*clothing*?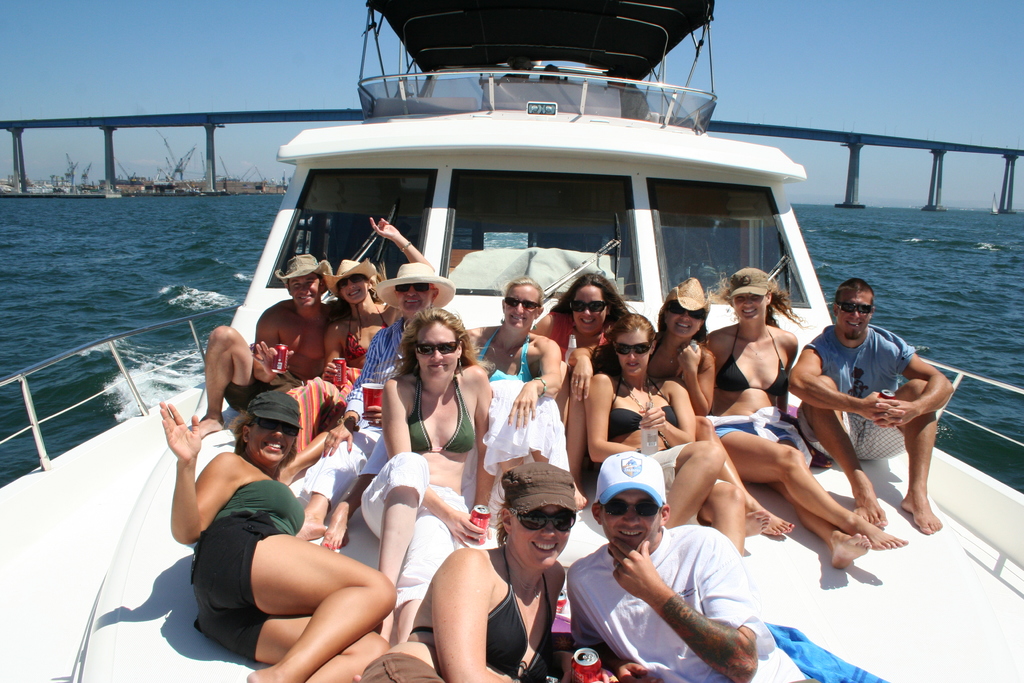
Rect(355, 649, 439, 682)
